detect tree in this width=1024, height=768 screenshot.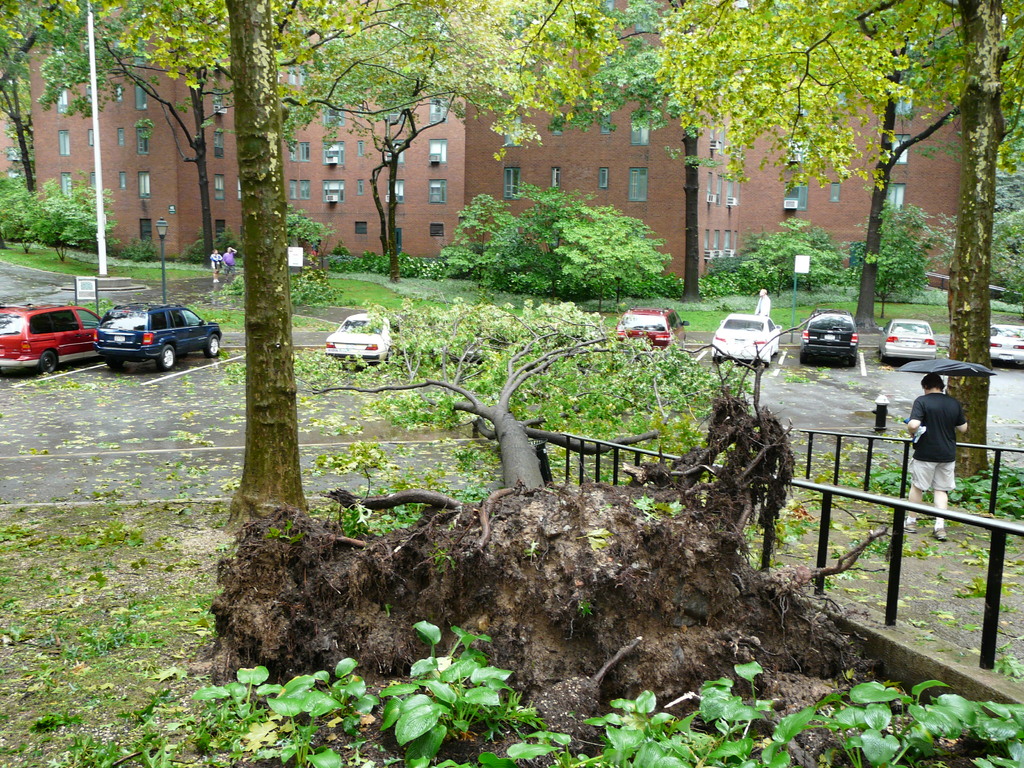
Detection: bbox(948, 0, 1021, 475).
